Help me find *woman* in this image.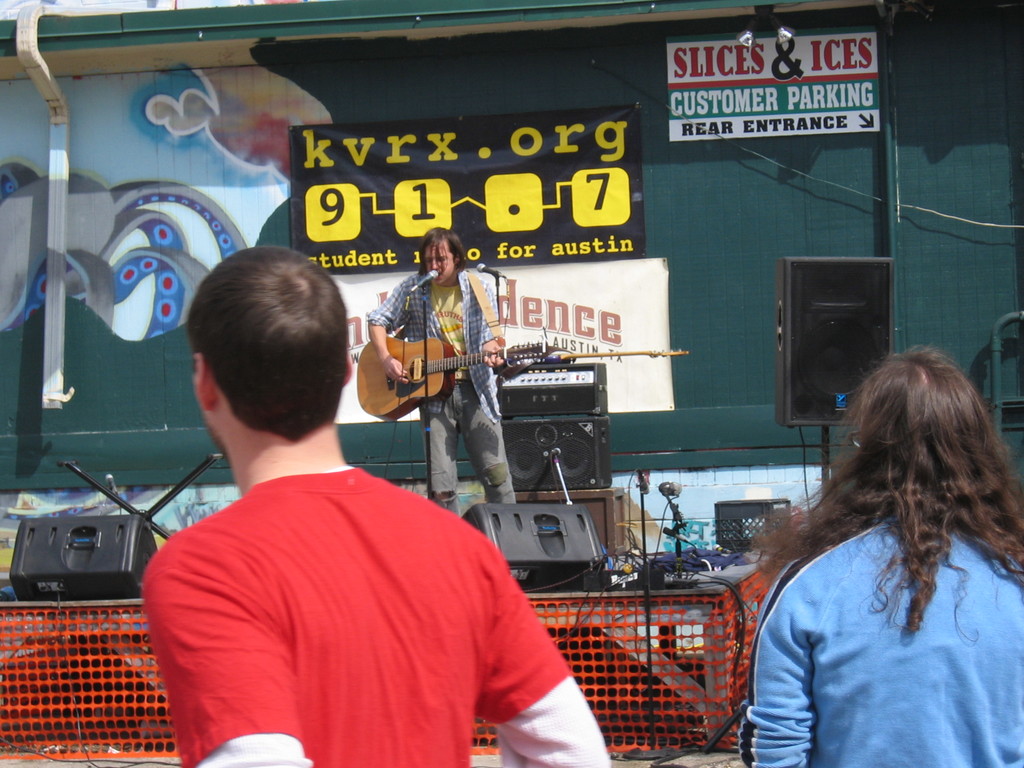
Found it: 735,331,1007,767.
